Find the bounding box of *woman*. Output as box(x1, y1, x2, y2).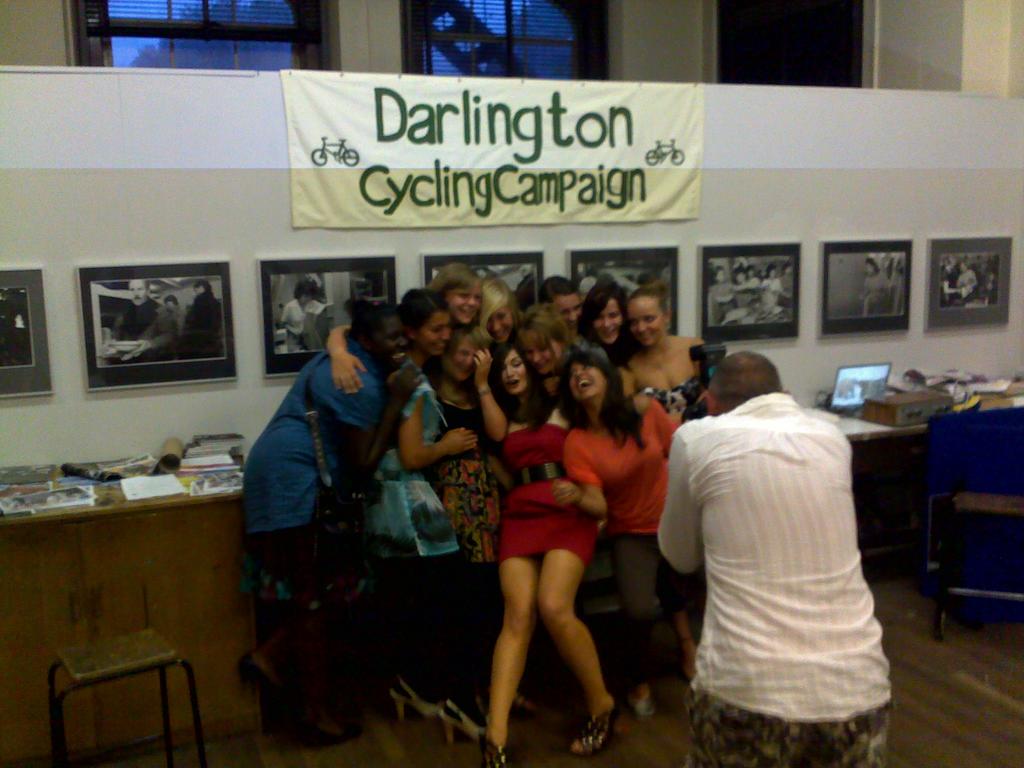
box(474, 333, 630, 767).
